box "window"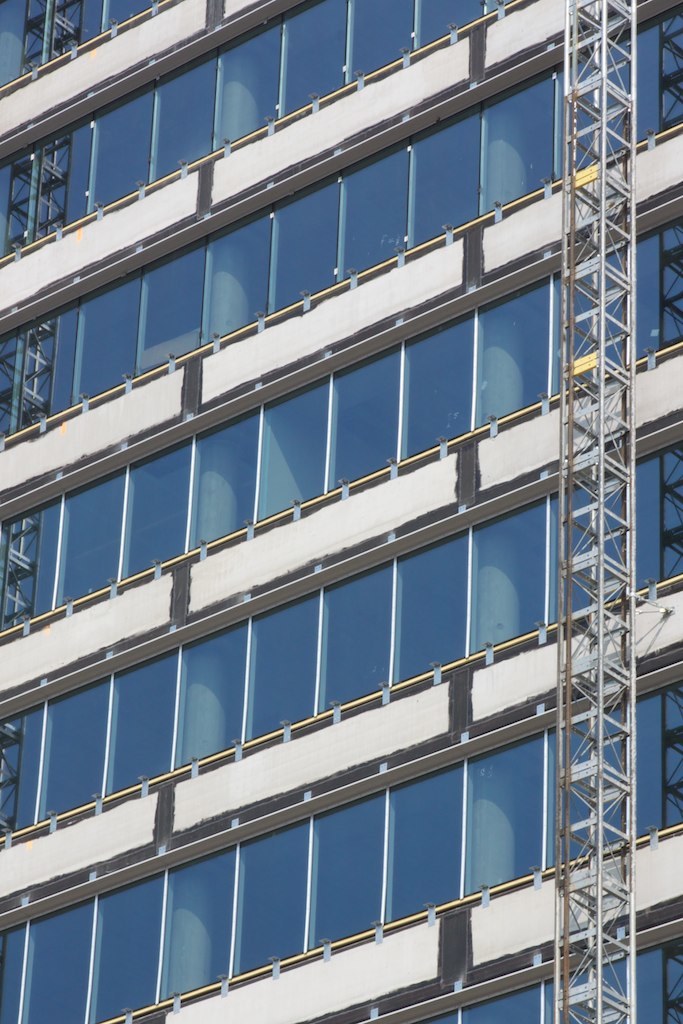
<region>209, 17, 312, 155</region>
